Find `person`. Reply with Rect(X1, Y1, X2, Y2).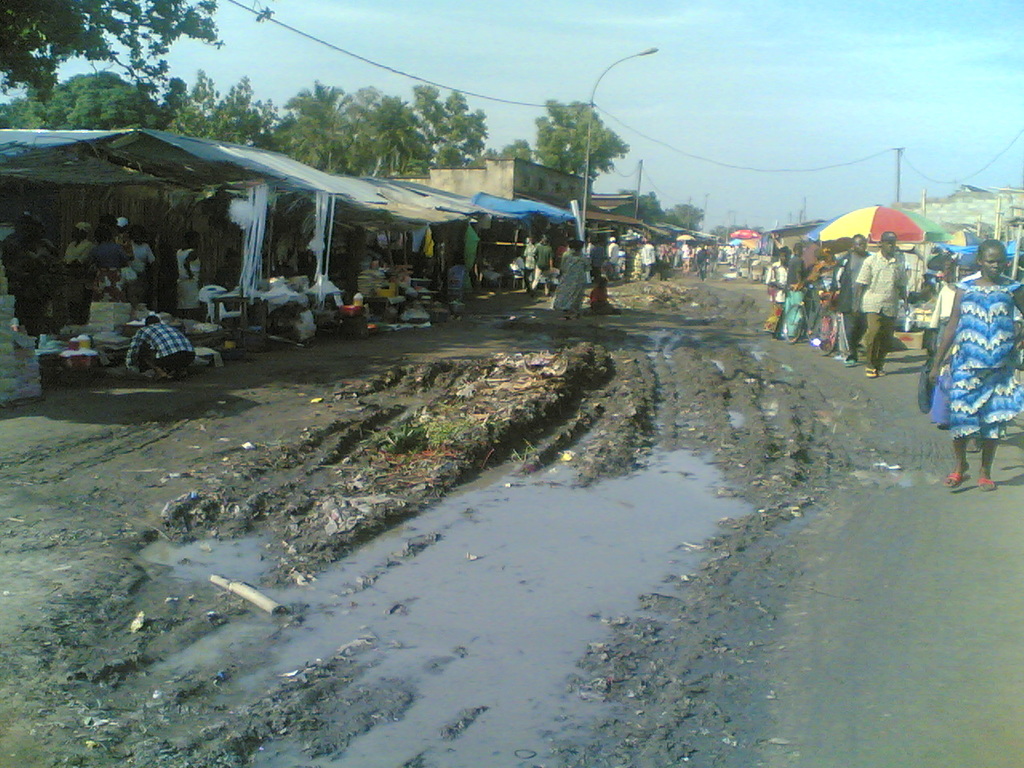
Rect(56, 214, 102, 326).
